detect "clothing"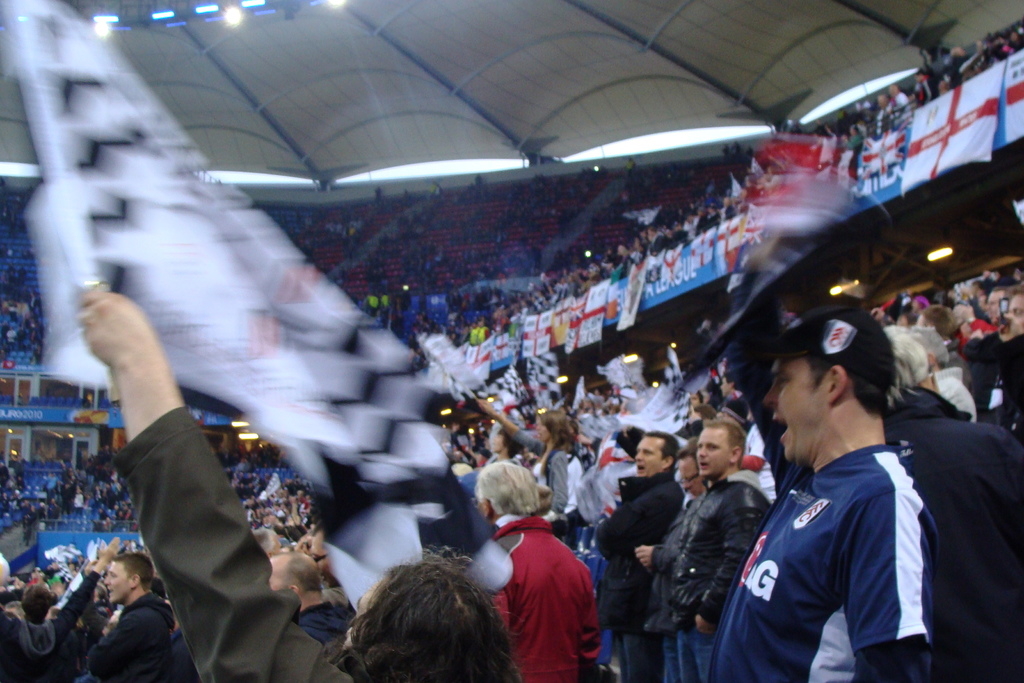
select_region(520, 463, 547, 486)
